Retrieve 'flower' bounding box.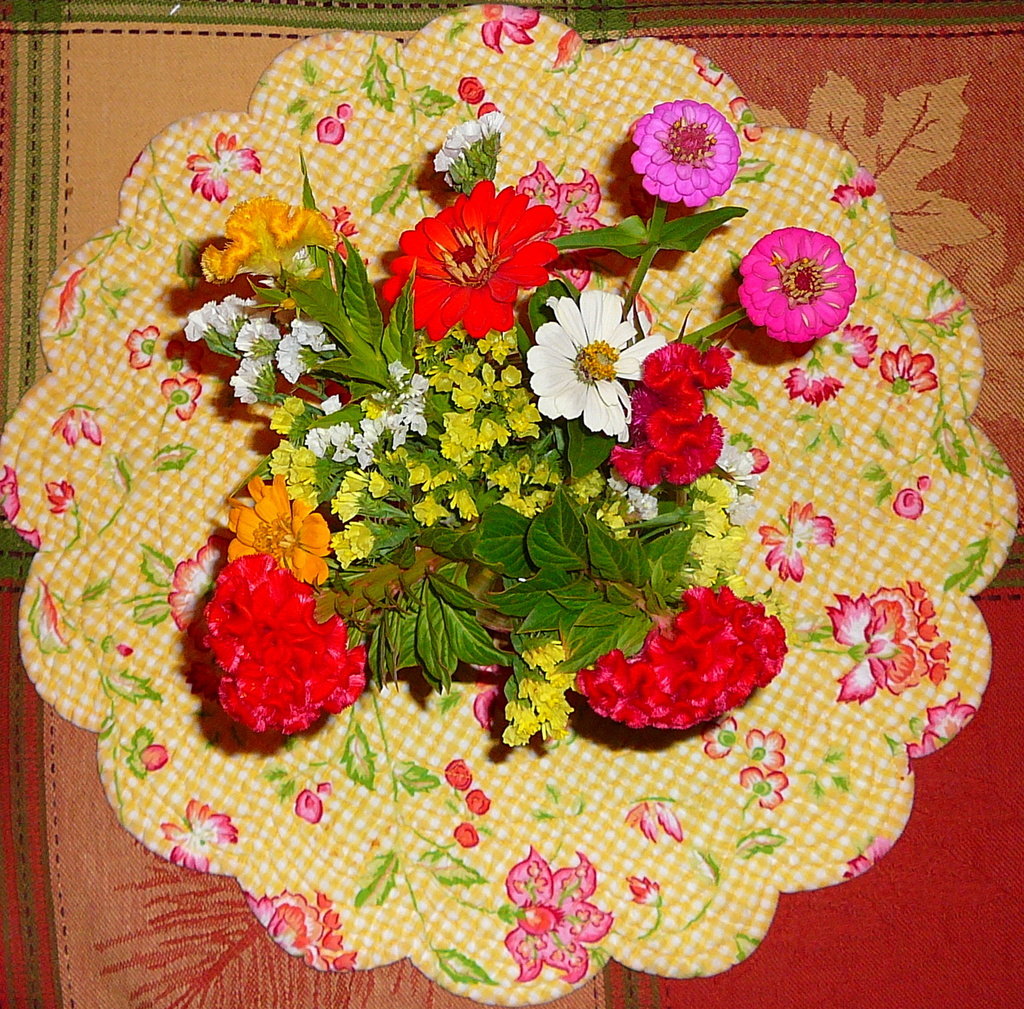
Bounding box: (x1=629, y1=95, x2=750, y2=214).
